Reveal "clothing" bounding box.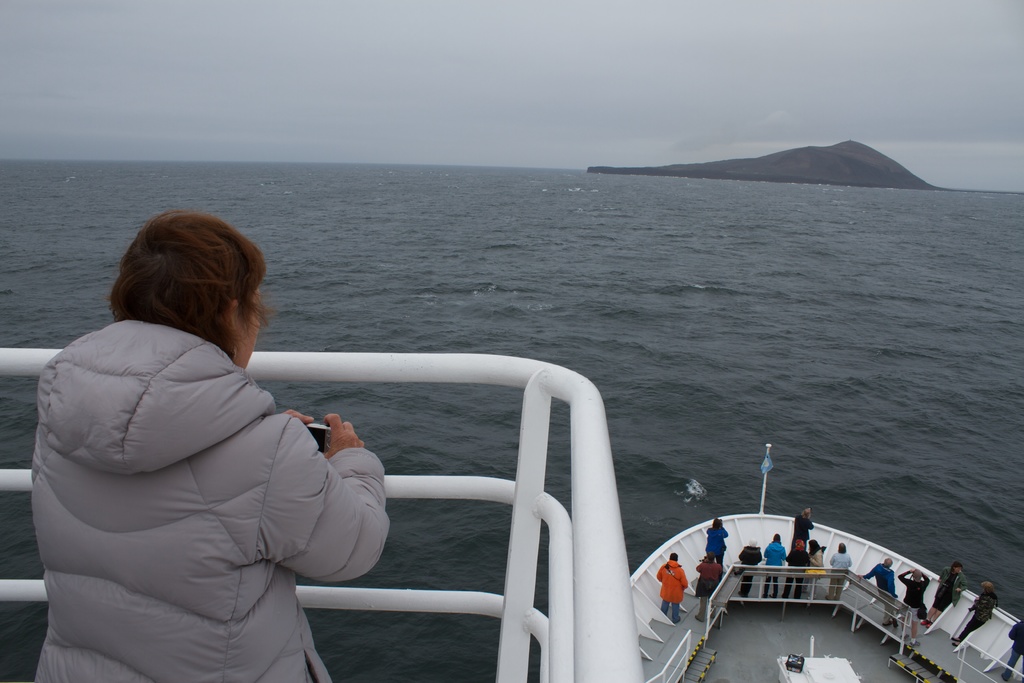
Revealed: [764, 541, 786, 596].
